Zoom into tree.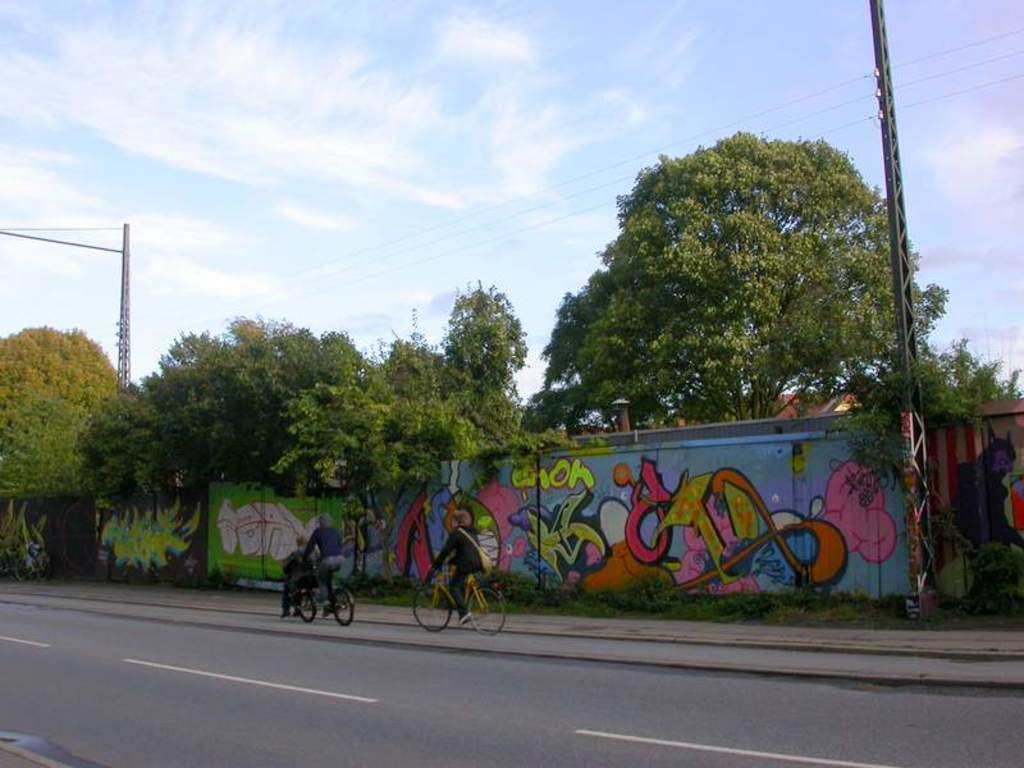
Zoom target: [x1=436, y1=282, x2=544, y2=447].
